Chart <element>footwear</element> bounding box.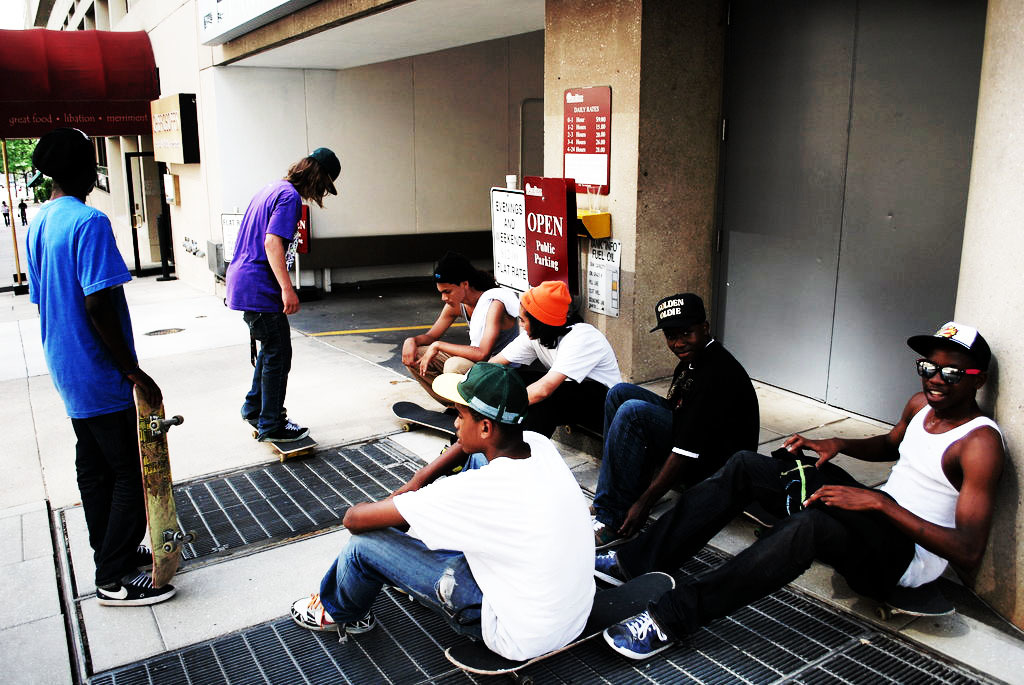
Charted: x1=604, y1=604, x2=673, y2=659.
